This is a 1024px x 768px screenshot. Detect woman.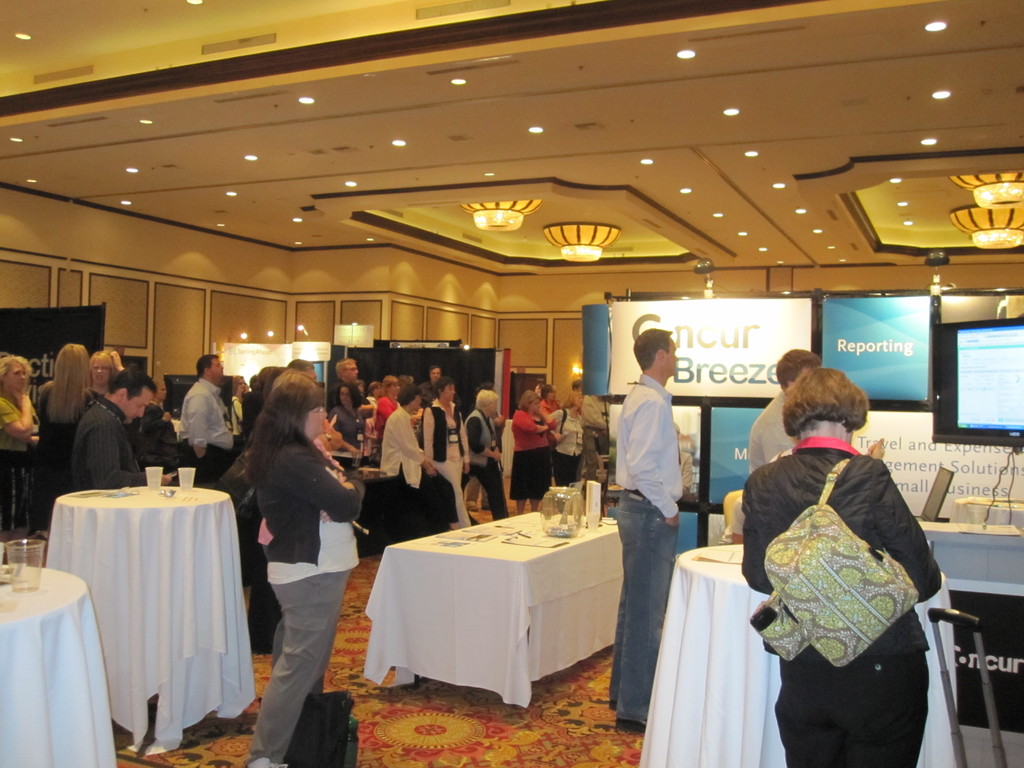
pyautogui.locateOnScreen(547, 387, 586, 489).
